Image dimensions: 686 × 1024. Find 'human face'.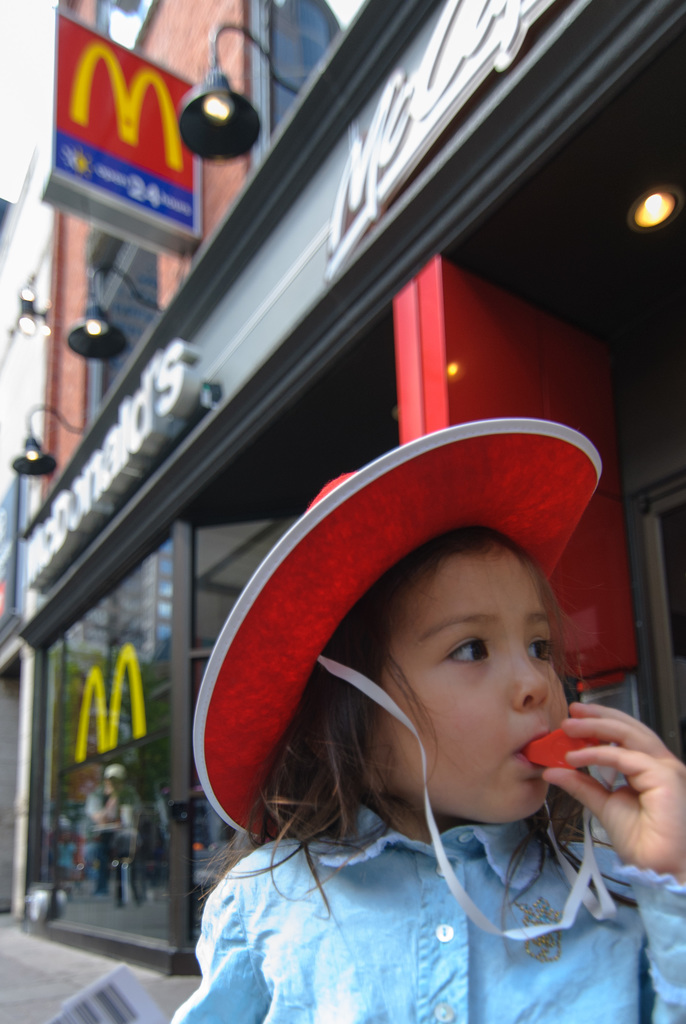
bbox(378, 543, 573, 826).
